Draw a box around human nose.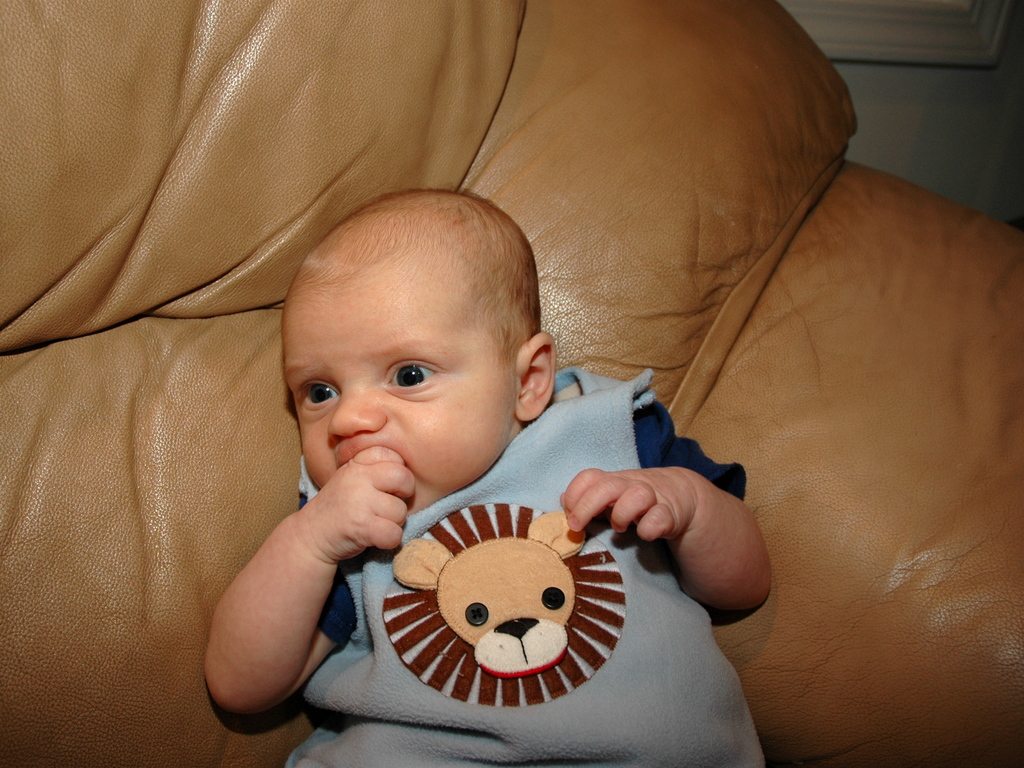
box=[326, 380, 388, 437].
